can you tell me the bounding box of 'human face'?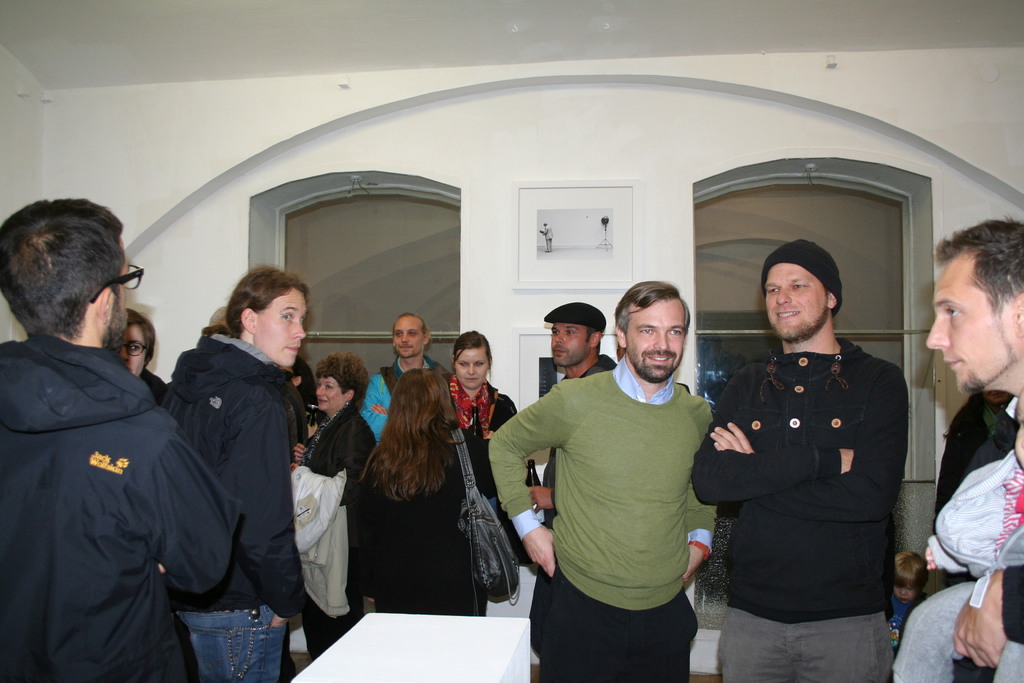
detection(760, 261, 828, 345).
